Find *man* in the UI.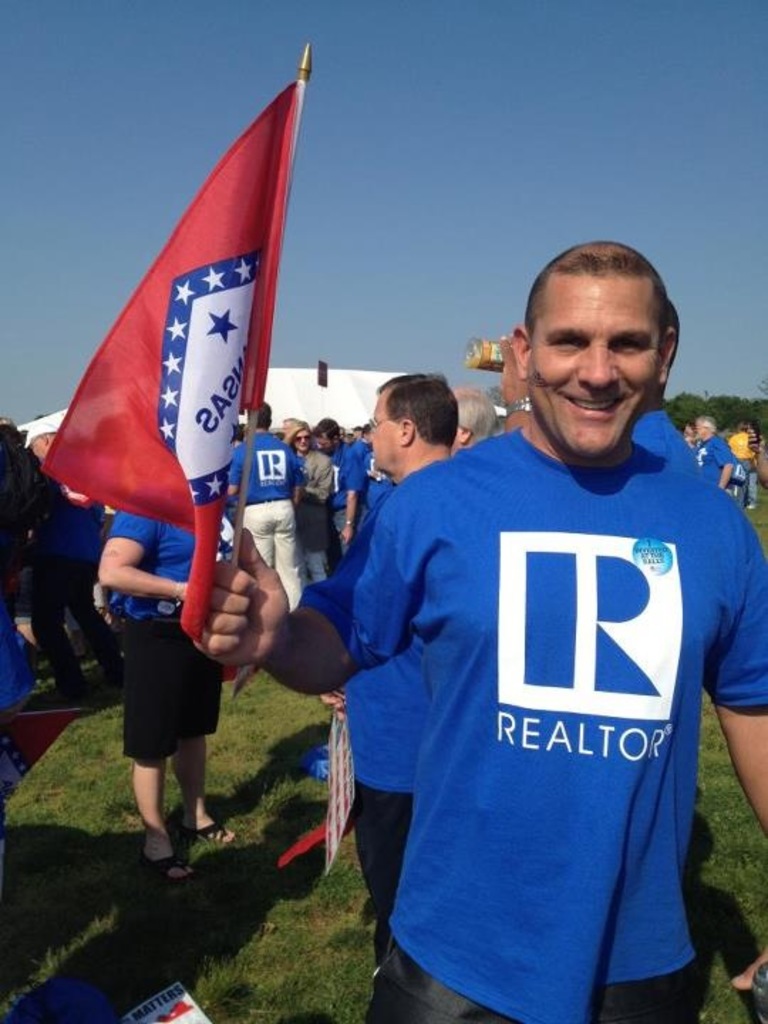
UI element at region(310, 415, 364, 567).
